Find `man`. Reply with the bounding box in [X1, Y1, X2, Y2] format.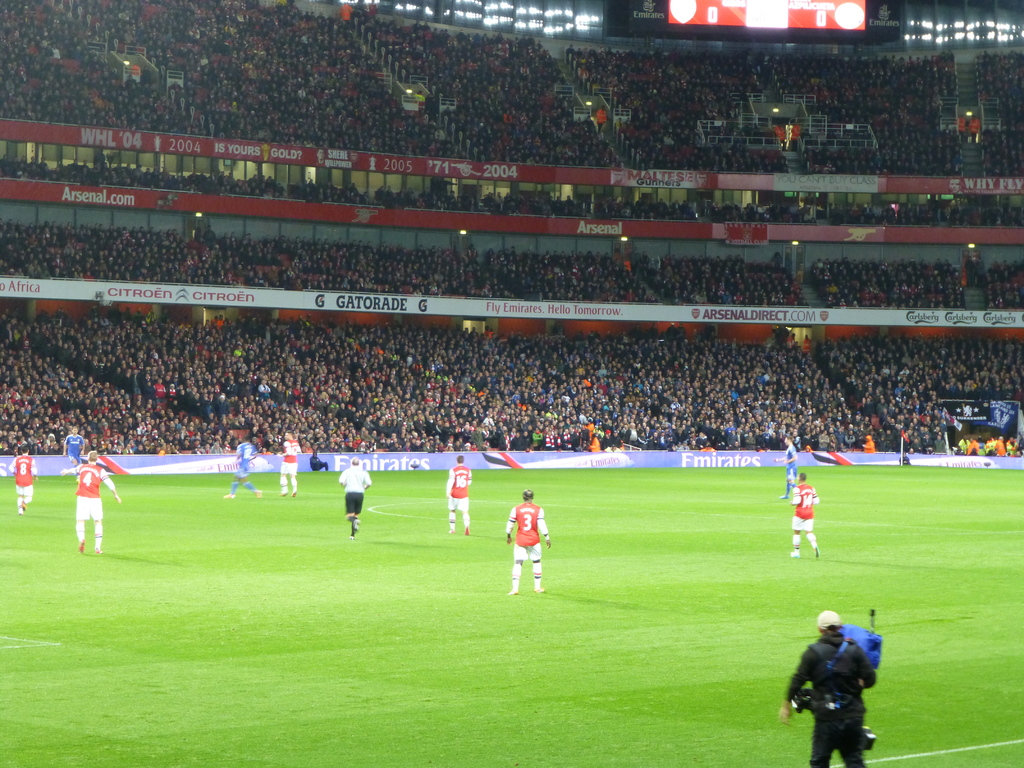
[61, 429, 84, 463].
